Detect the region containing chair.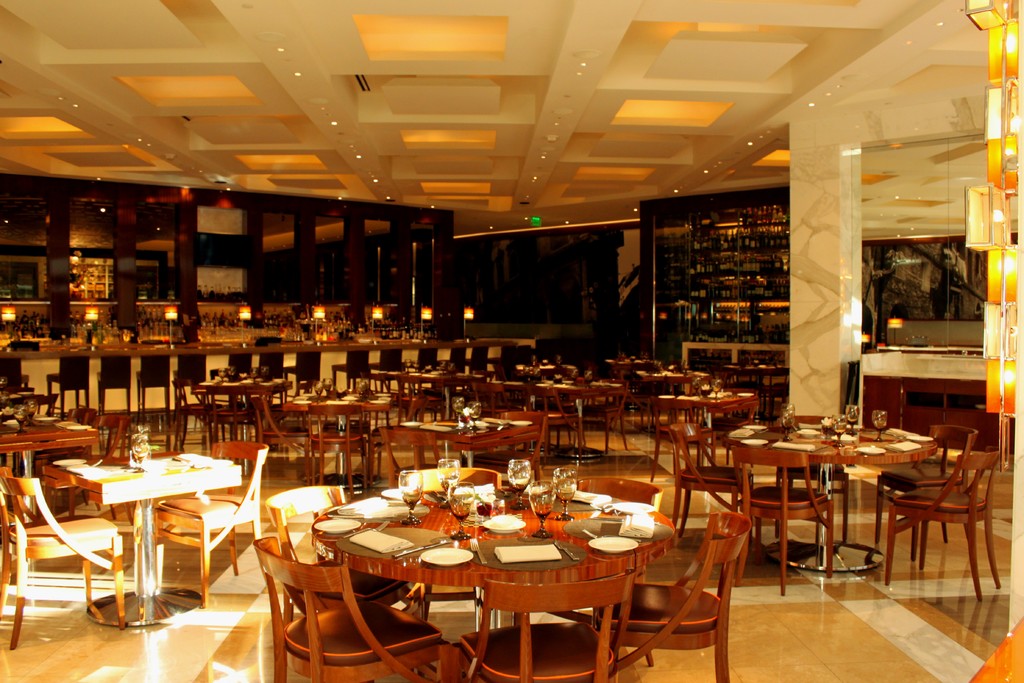
{"x1": 328, "y1": 352, "x2": 371, "y2": 397}.
